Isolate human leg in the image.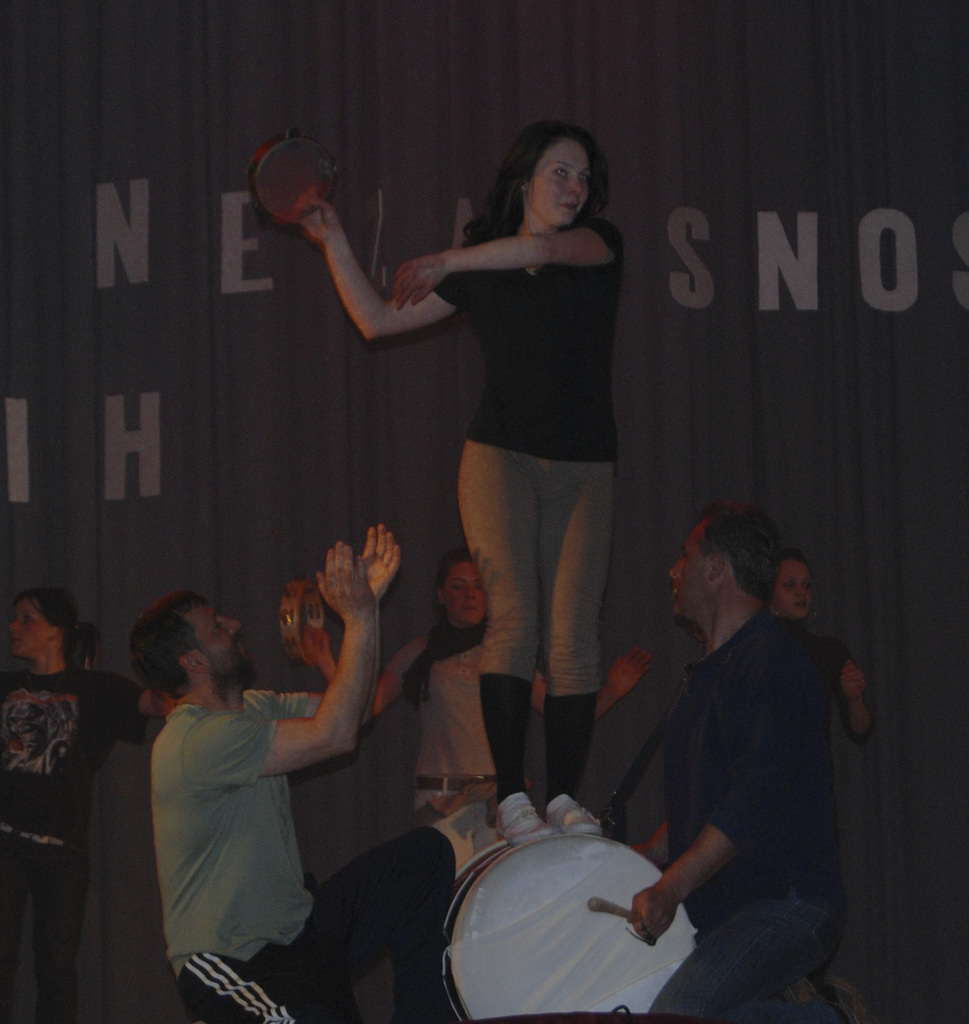
Isolated region: left=449, top=435, right=540, bottom=845.
